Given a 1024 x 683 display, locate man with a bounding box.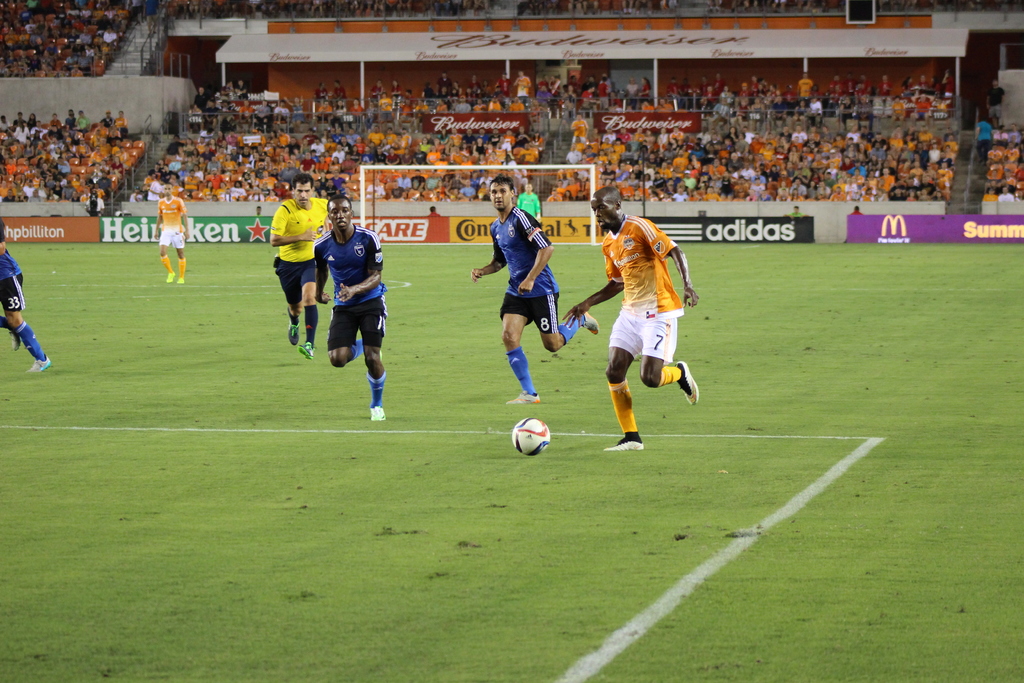
Located: {"x1": 314, "y1": 79, "x2": 328, "y2": 99}.
